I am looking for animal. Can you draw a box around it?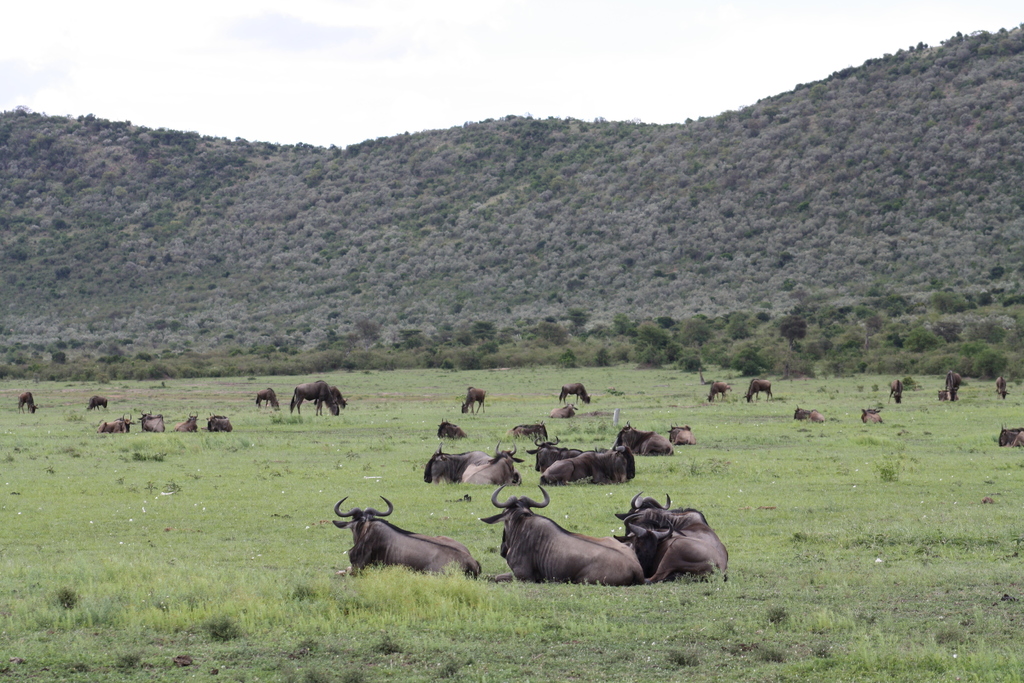
Sure, the bounding box is 256 386 286 411.
